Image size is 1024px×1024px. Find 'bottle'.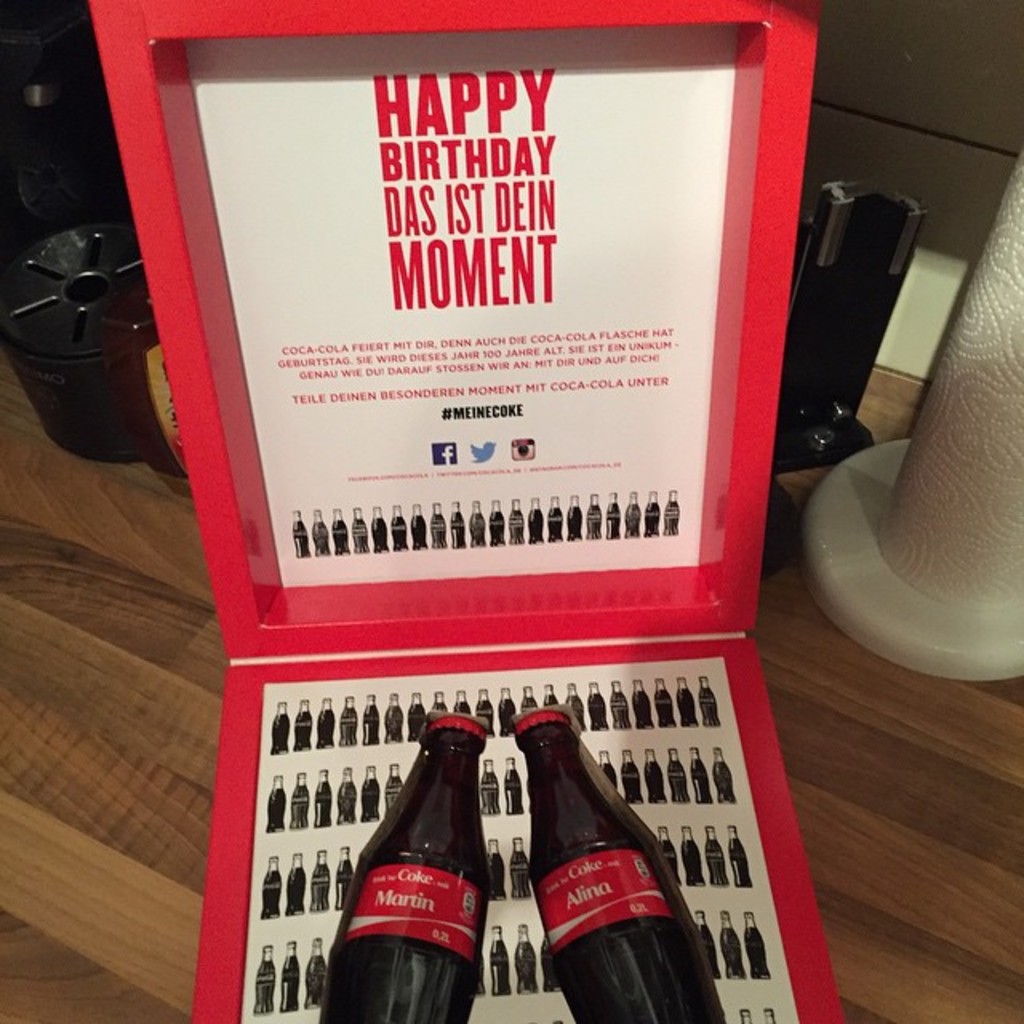
crop(674, 675, 699, 731).
